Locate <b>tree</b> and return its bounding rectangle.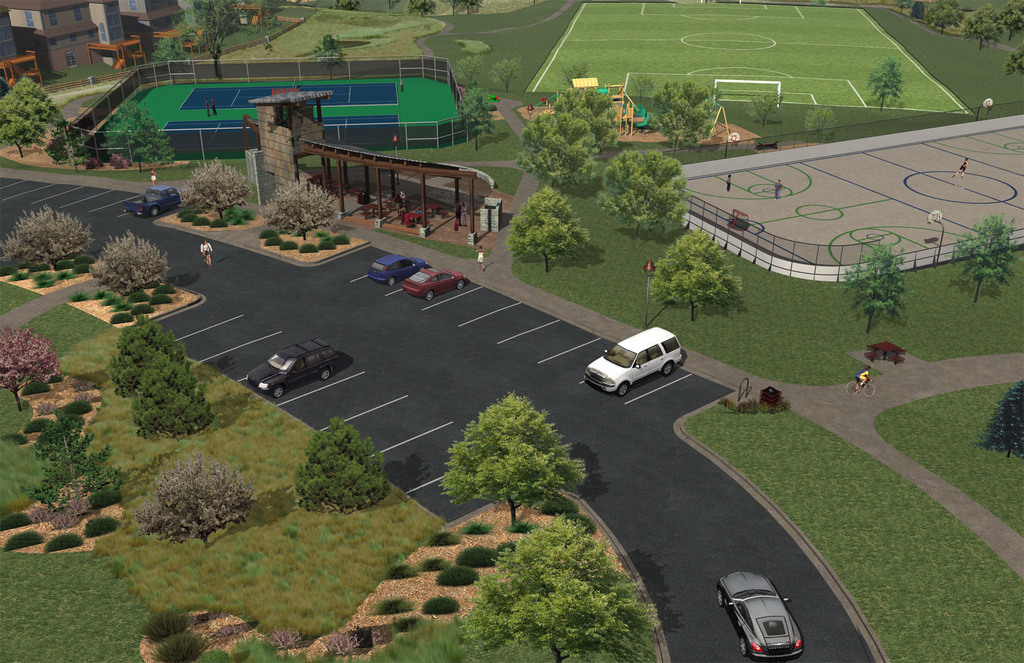
[left=0, top=326, right=62, bottom=414].
